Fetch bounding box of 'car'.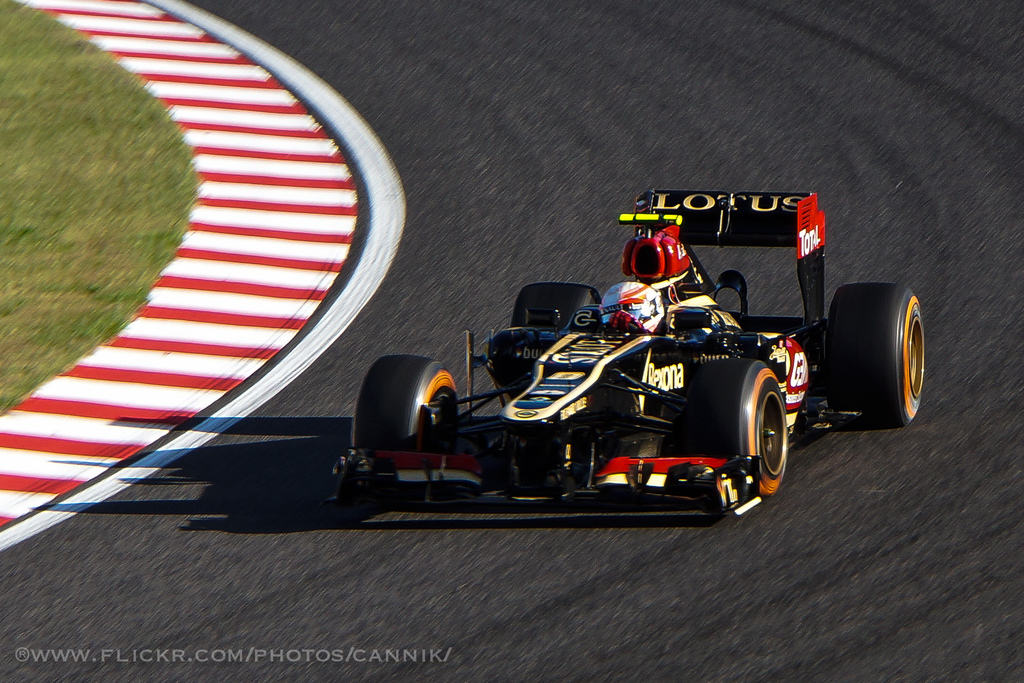
Bbox: select_region(324, 184, 928, 516).
